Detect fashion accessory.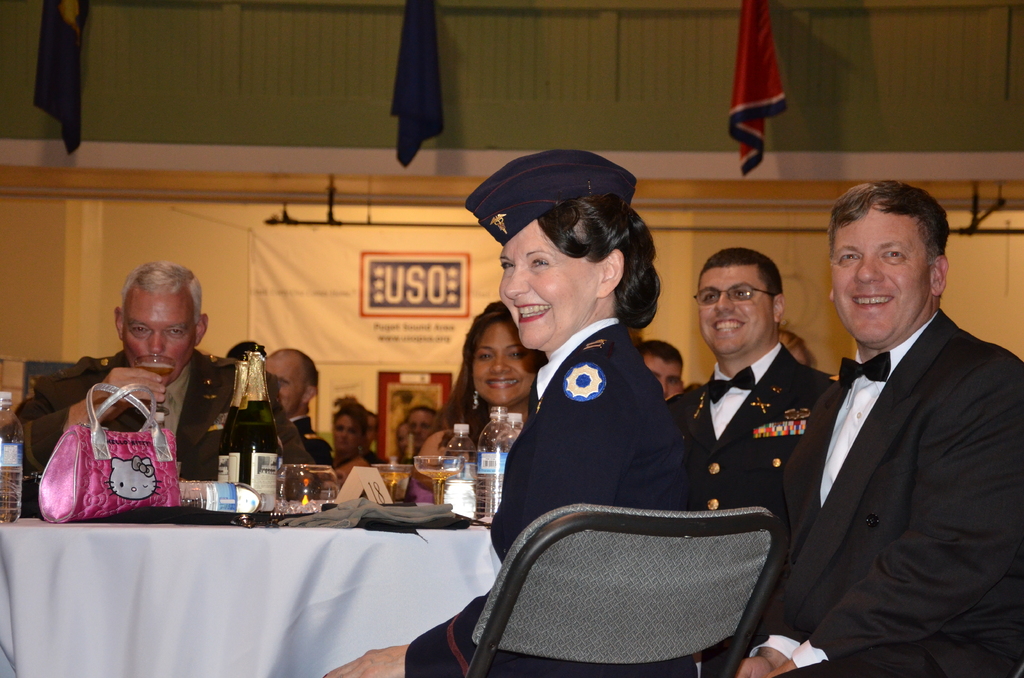
Detected at 836, 353, 890, 385.
